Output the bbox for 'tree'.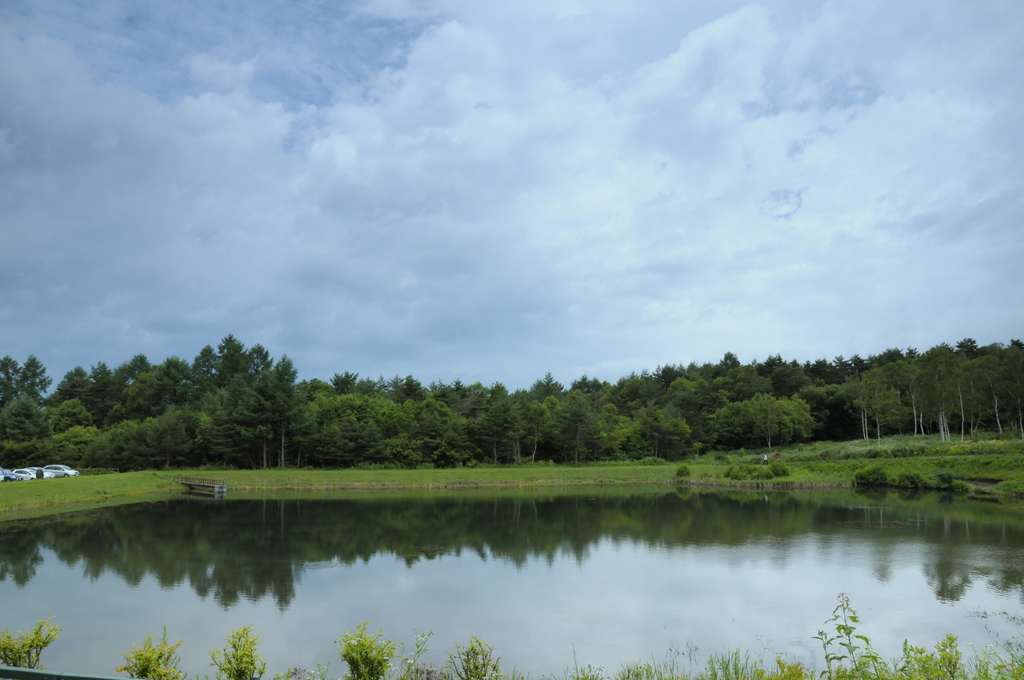
[left=1007, top=341, right=1023, bottom=441].
